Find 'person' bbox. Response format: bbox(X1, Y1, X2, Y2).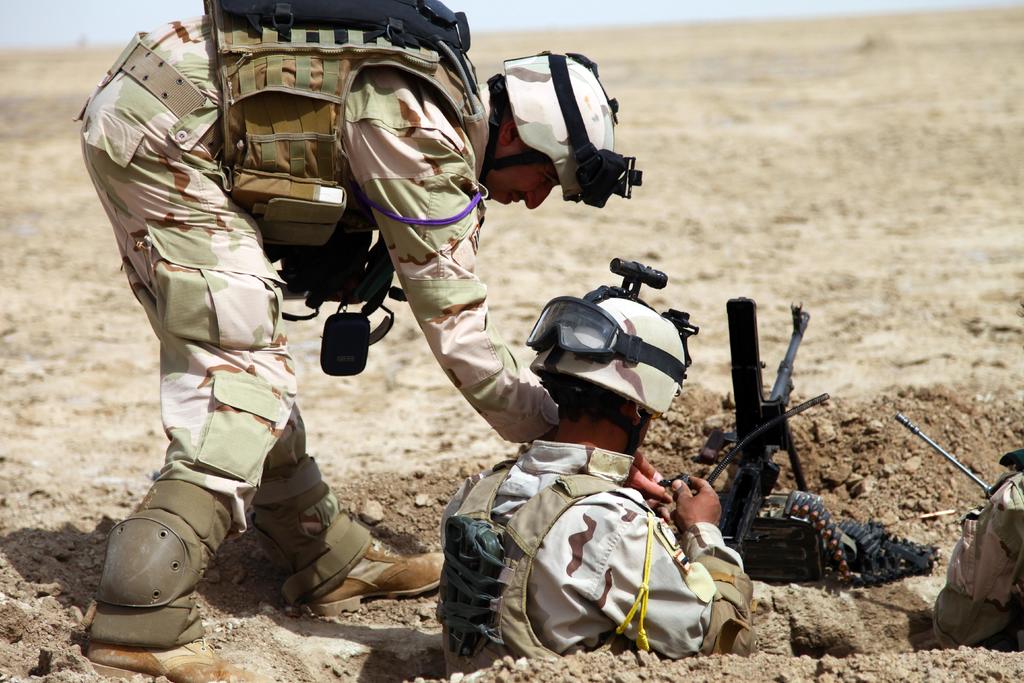
bbox(65, 0, 646, 682).
